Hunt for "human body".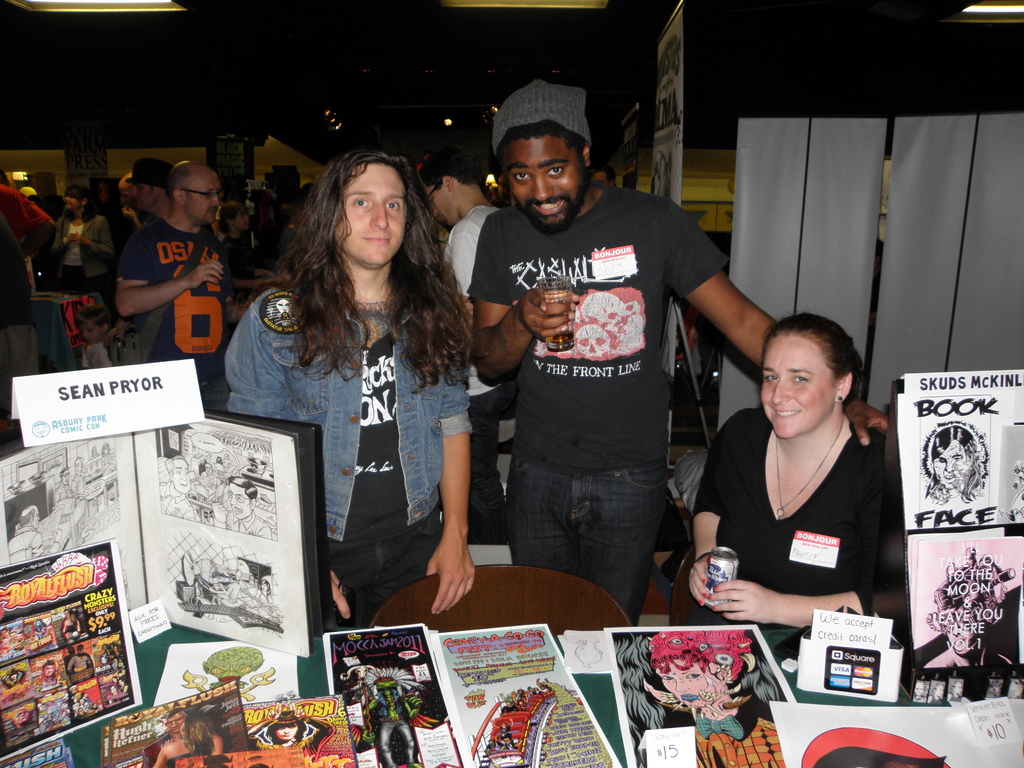
Hunted down at l=639, t=680, r=785, b=767.
